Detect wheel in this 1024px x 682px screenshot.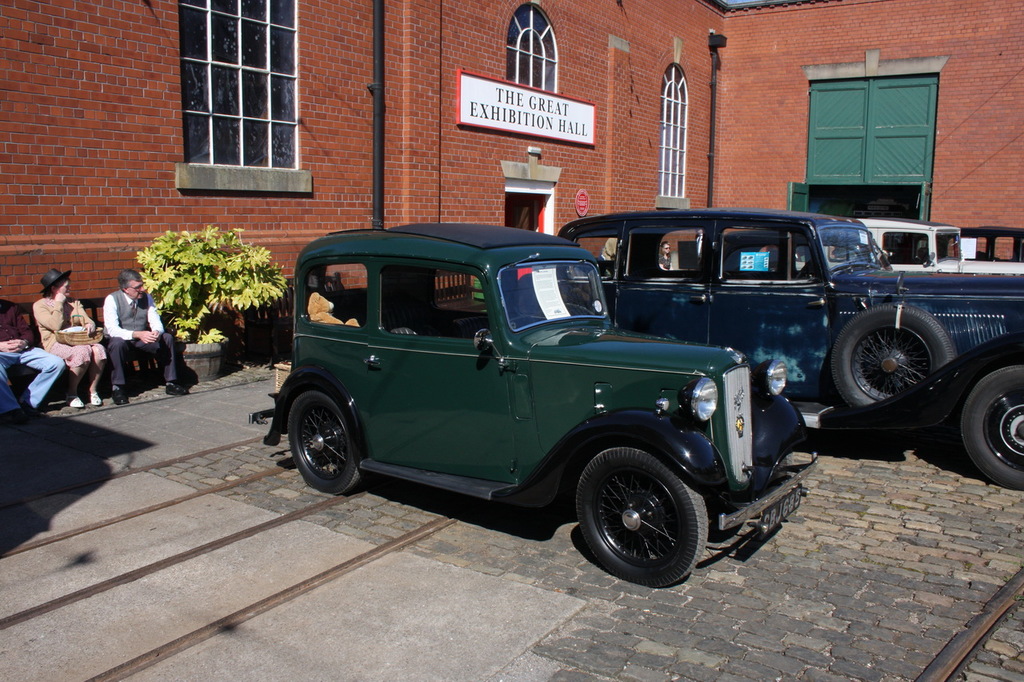
Detection: bbox=(577, 449, 718, 580).
